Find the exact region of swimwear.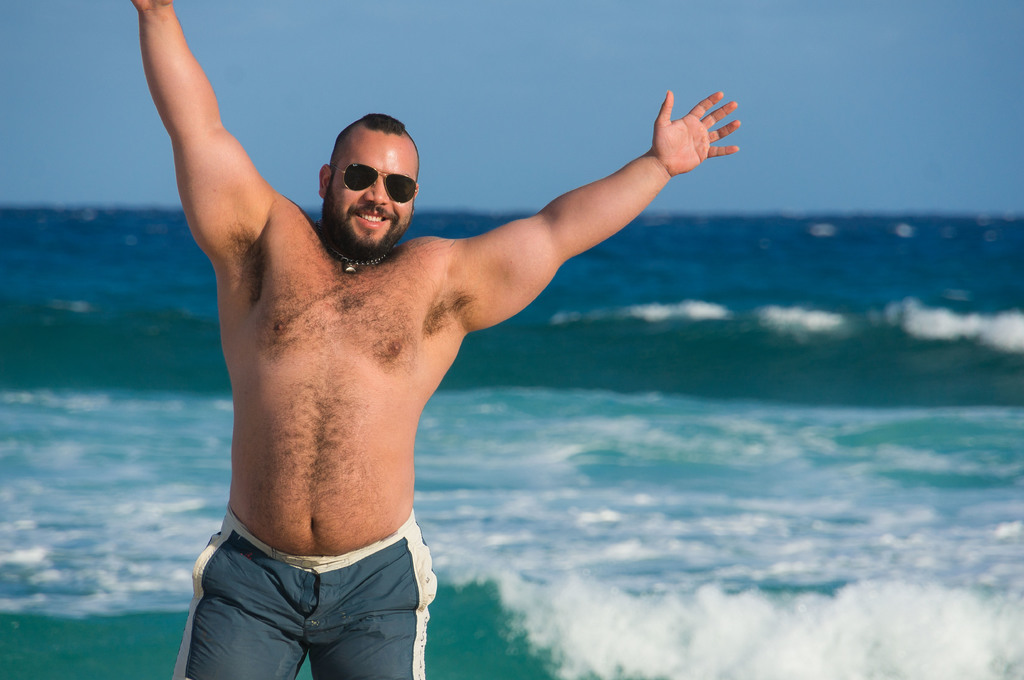
Exact region: region(171, 507, 432, 679).
